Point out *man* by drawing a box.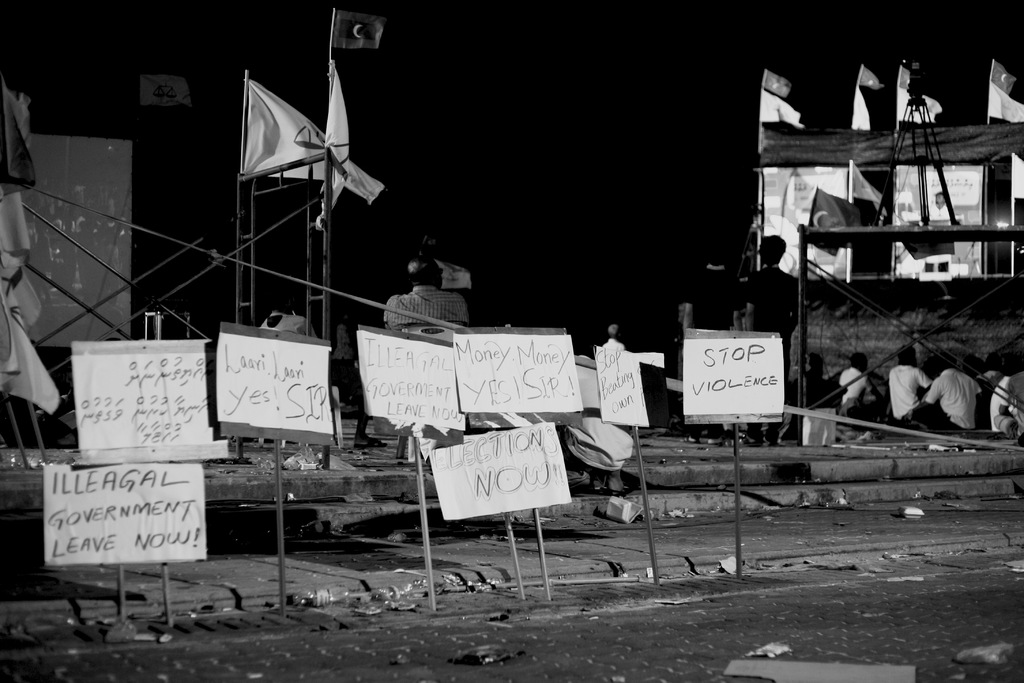
detection(385, 254, 471, 334).
